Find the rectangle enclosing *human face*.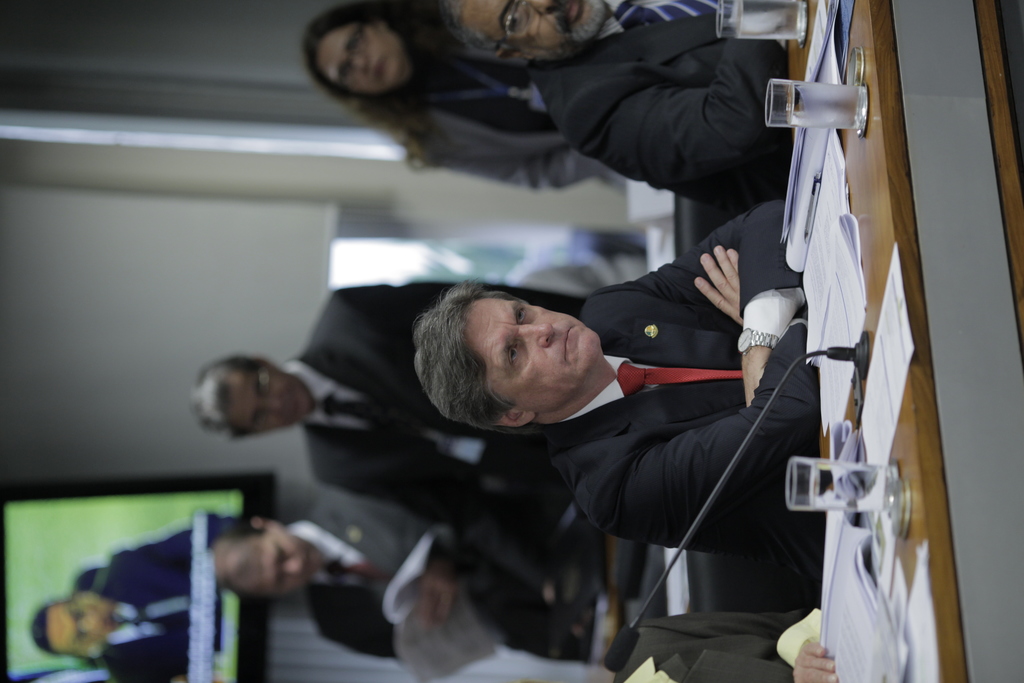
[left=49, top=602, right=115, bottom=651].
